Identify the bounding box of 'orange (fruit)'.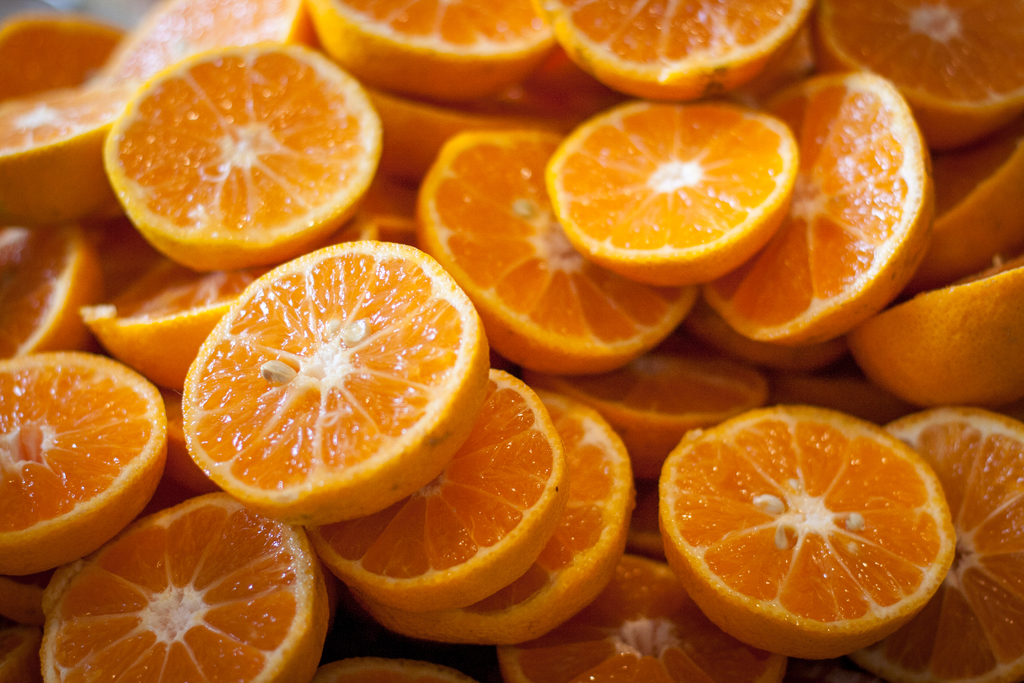
(380,103,468,177).
